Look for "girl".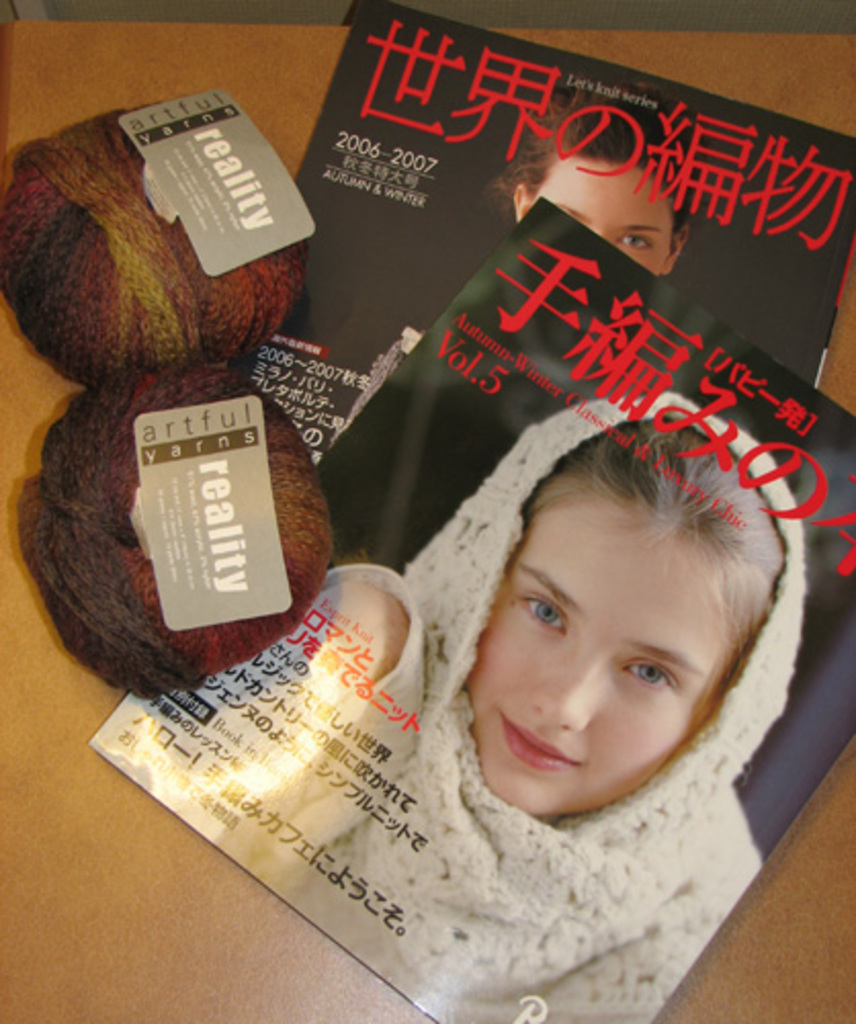
Found: [340,88,694,442].
